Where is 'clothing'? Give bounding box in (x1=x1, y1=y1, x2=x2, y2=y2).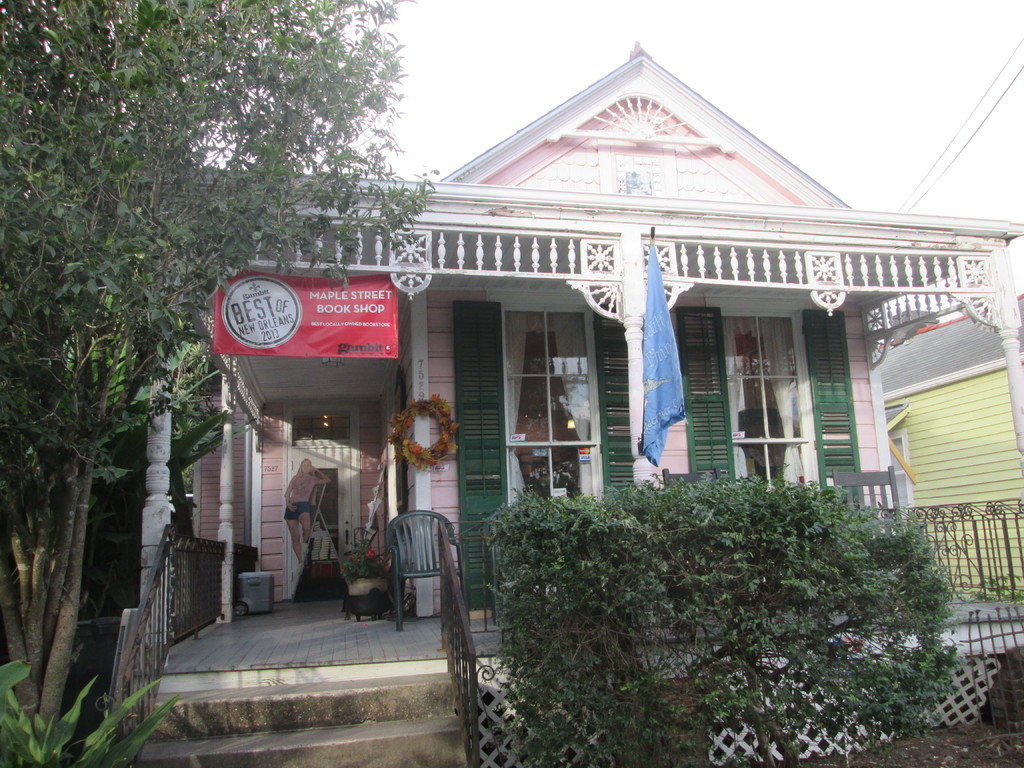
(x1=289, y1=472, x2=317, y2=503).
